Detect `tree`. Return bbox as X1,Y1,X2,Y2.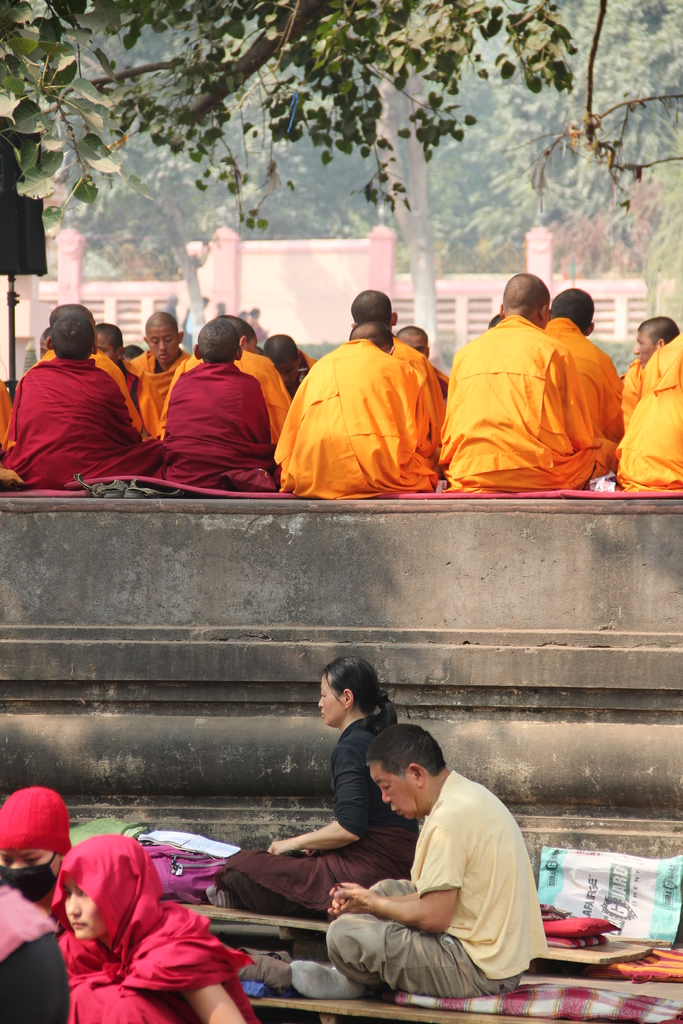
47,0,230,318.
